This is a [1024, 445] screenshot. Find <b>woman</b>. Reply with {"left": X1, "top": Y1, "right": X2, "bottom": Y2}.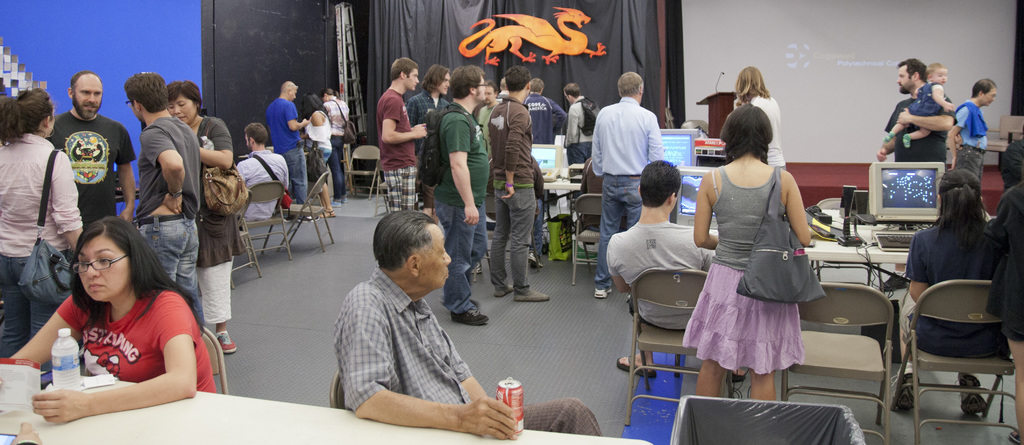
{"left": 2, "top": 213, "right": 224, "bottom": 419}.
